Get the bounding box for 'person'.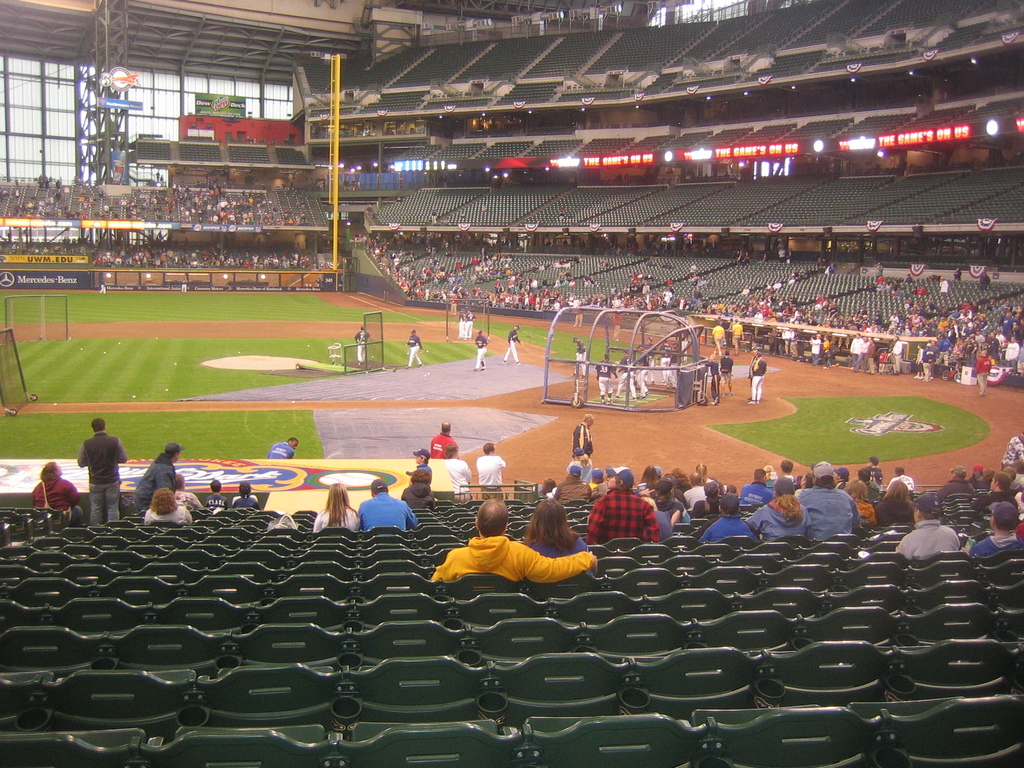
972,353,992,393.
